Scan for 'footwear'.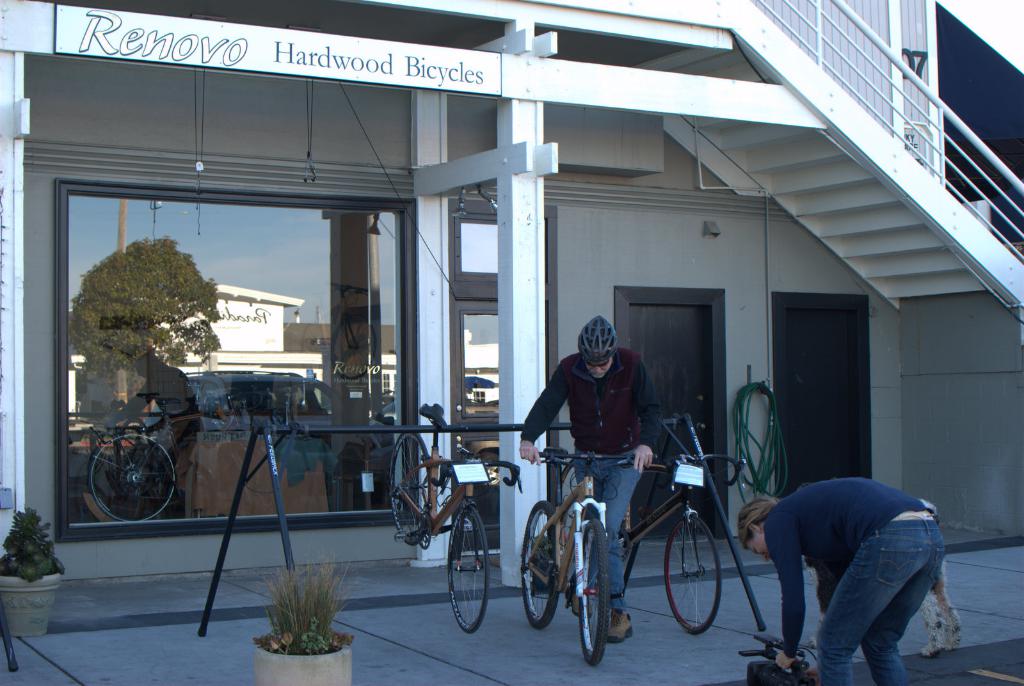
Scan result: locate(566, 582, 592, 619).
